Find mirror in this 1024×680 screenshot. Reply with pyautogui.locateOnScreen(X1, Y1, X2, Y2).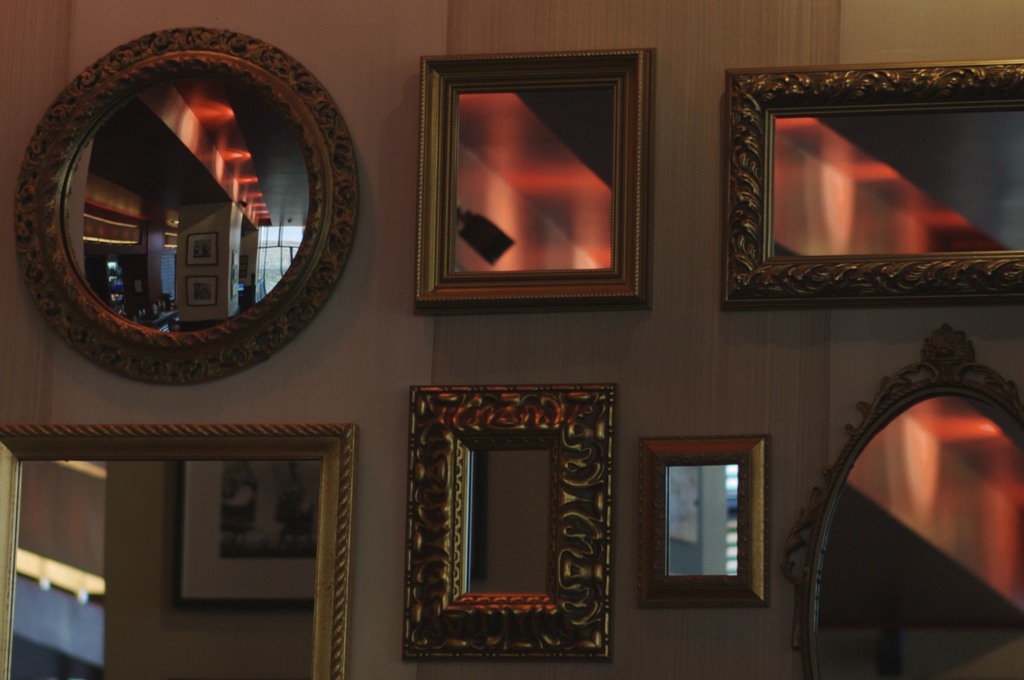
pyautogui.locateOnScreen(46, 73, 312, 328).
